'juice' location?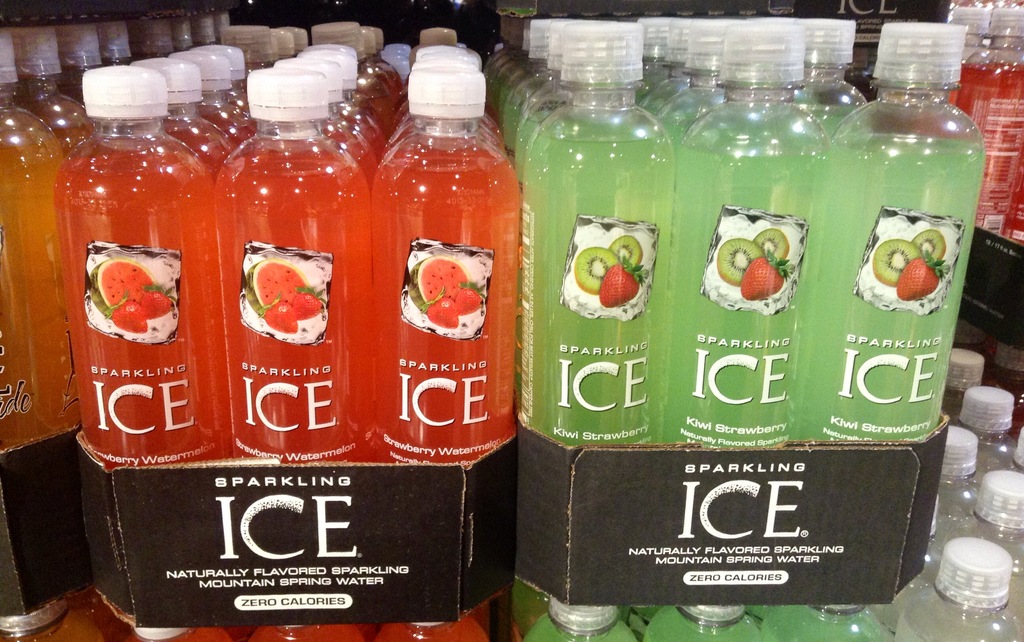
[510,22,675,442]
